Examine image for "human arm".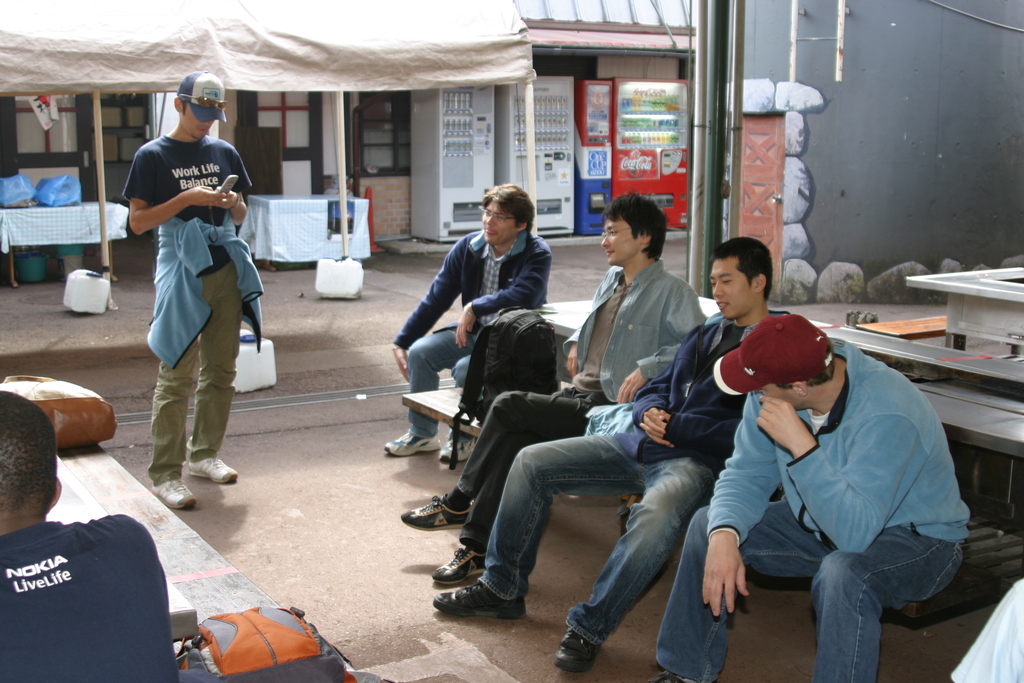
Examination result: detection(650, 393, 745, 450).
